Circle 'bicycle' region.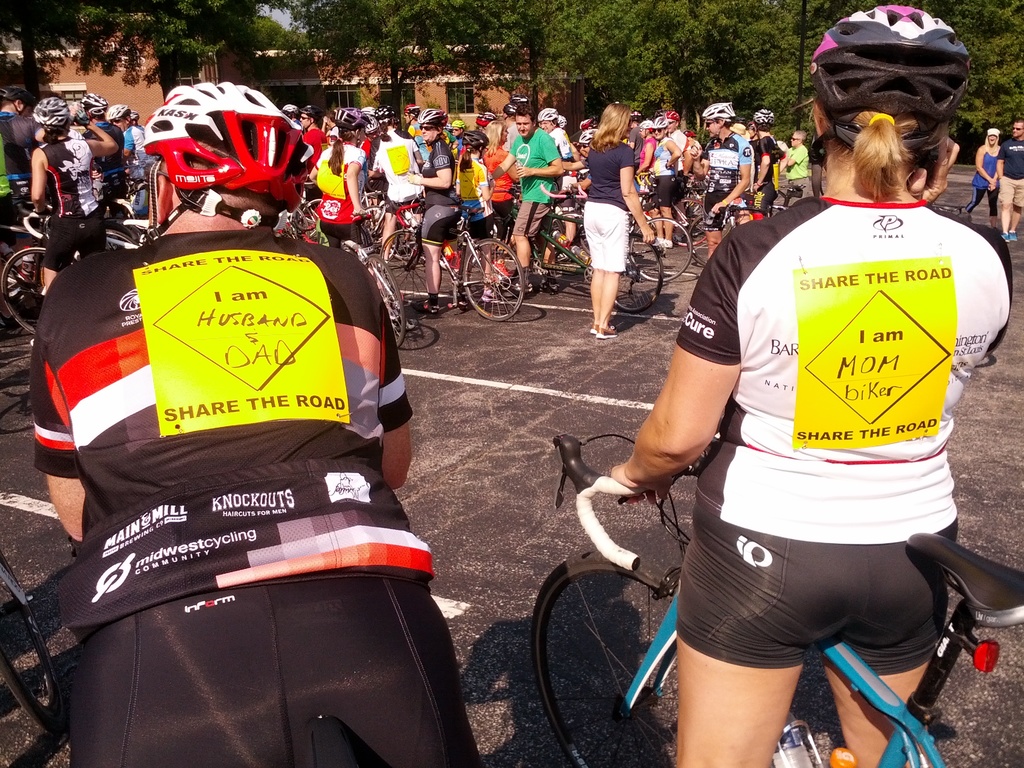
Region: <region>0, 556, 56, 730</region>.
